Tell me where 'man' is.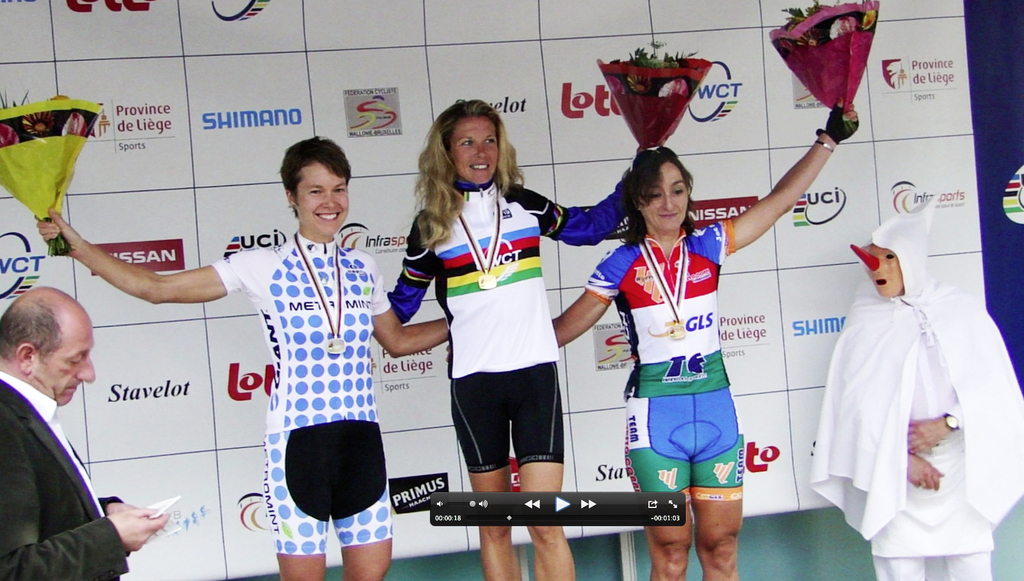
'man' is at {"left": 0, "top": 281, "right": 173, "bottom": 580}.
